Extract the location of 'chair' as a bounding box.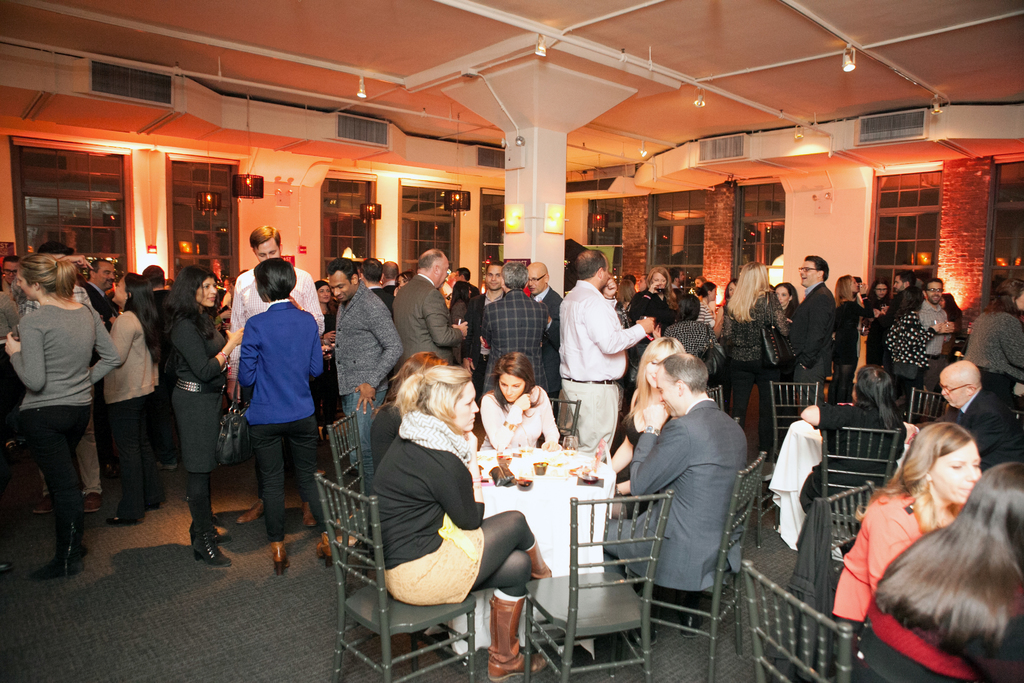
(631,452,761,682).
